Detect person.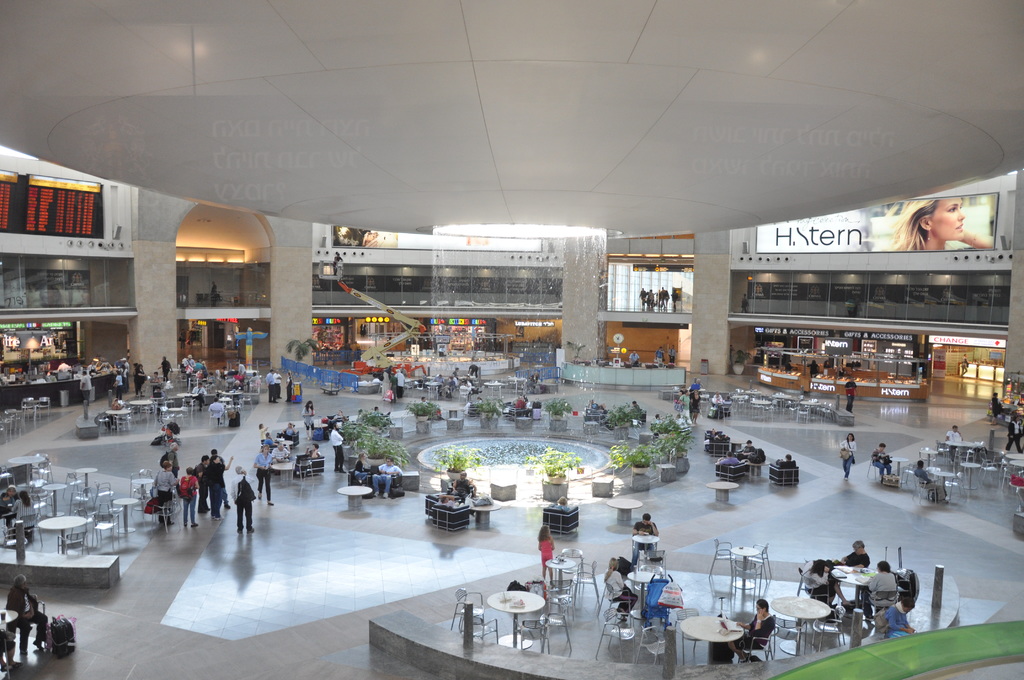
Detected at crop(438, 494, 461, 513).
